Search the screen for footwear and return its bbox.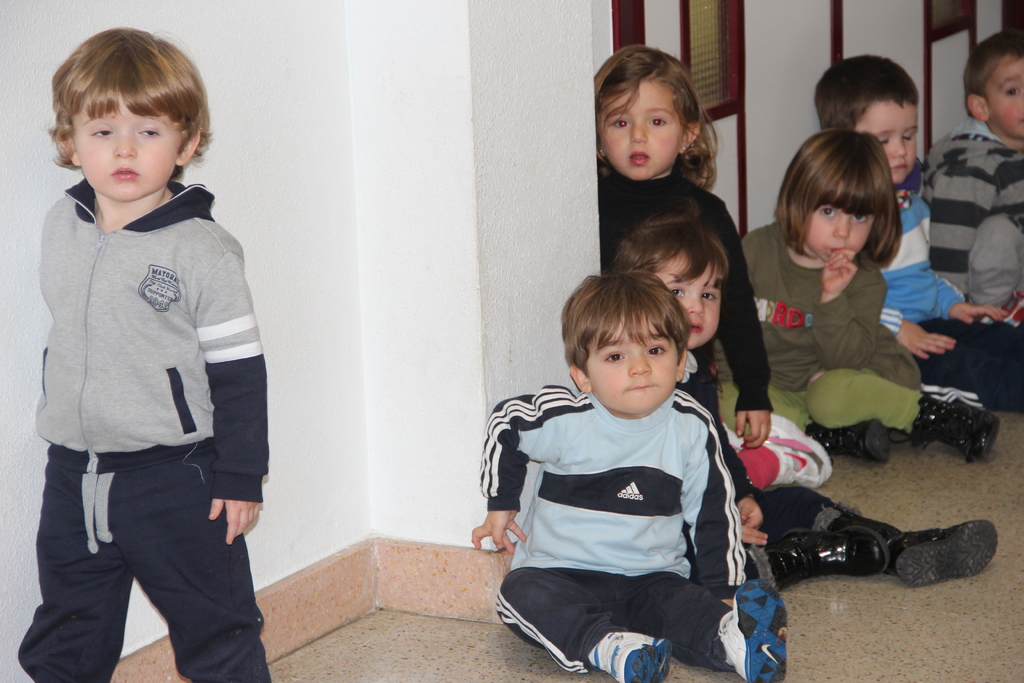
Found: (913, 388, 995, 462).
